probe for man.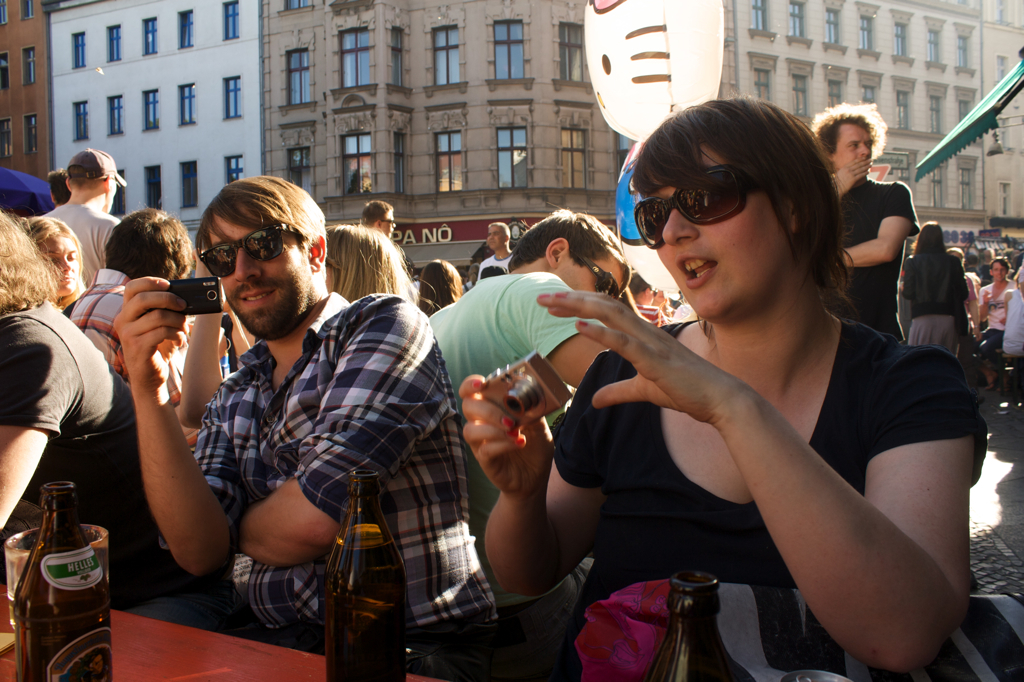
Probe result: [49,164,70,207].
